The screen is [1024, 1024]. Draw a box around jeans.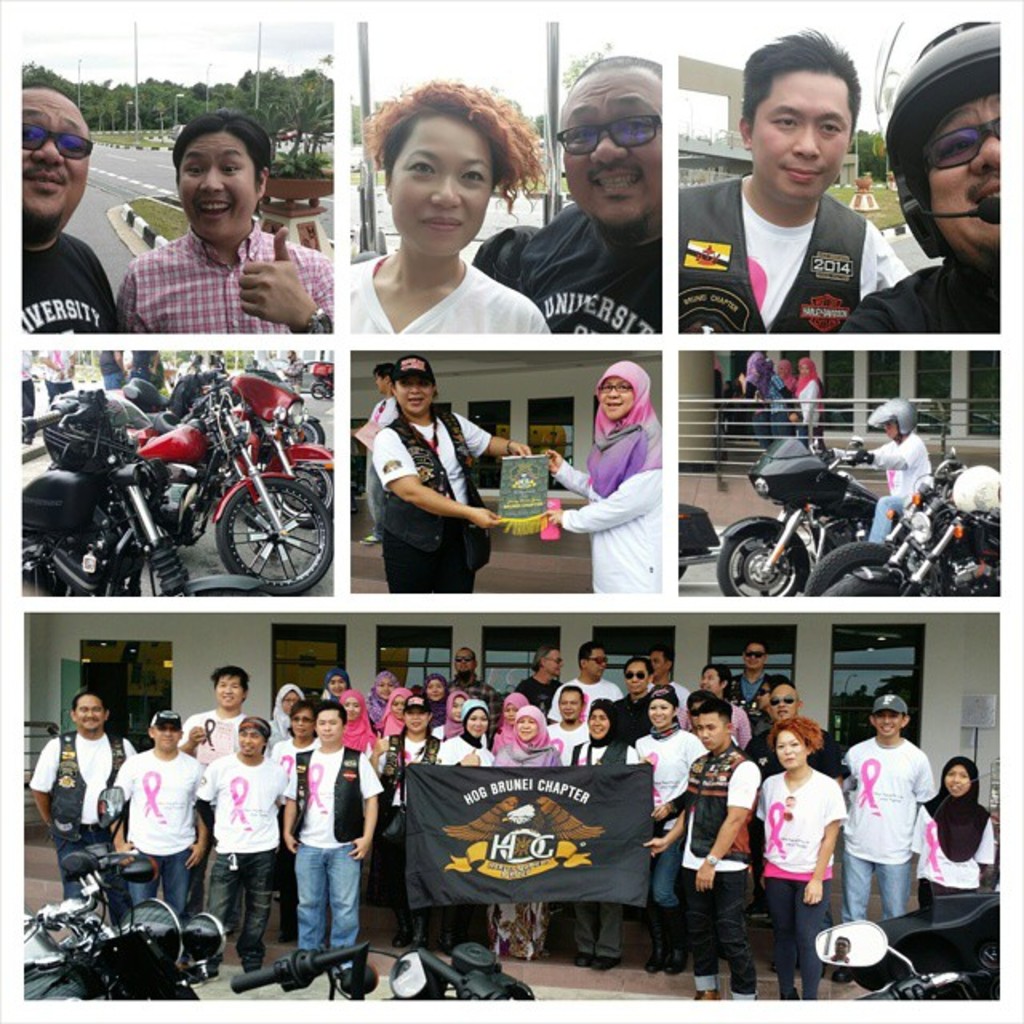
bbox(365, 451, 379, 533).
